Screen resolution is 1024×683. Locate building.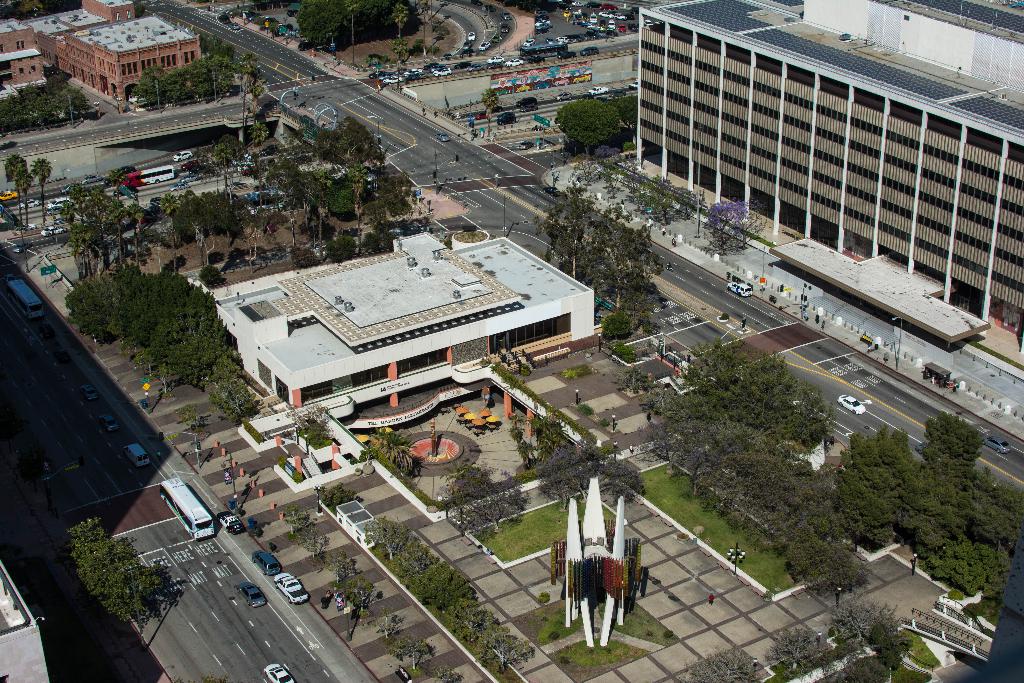
BBox(56, 8, 205, 105).
